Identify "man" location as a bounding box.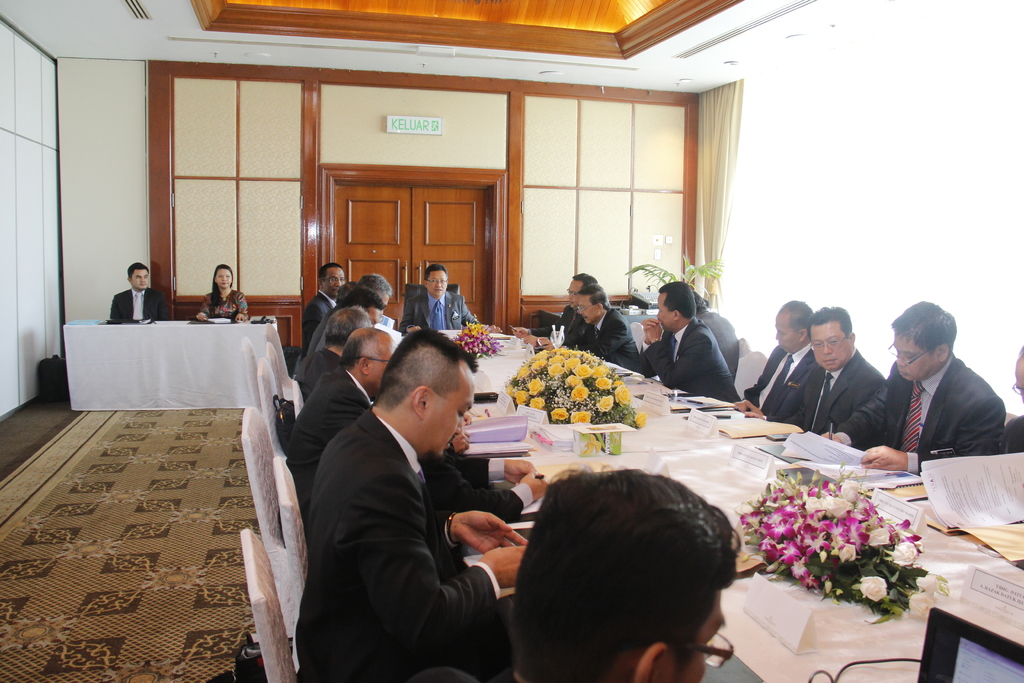
x1=511 y1=274 x2=599 y2=358.
